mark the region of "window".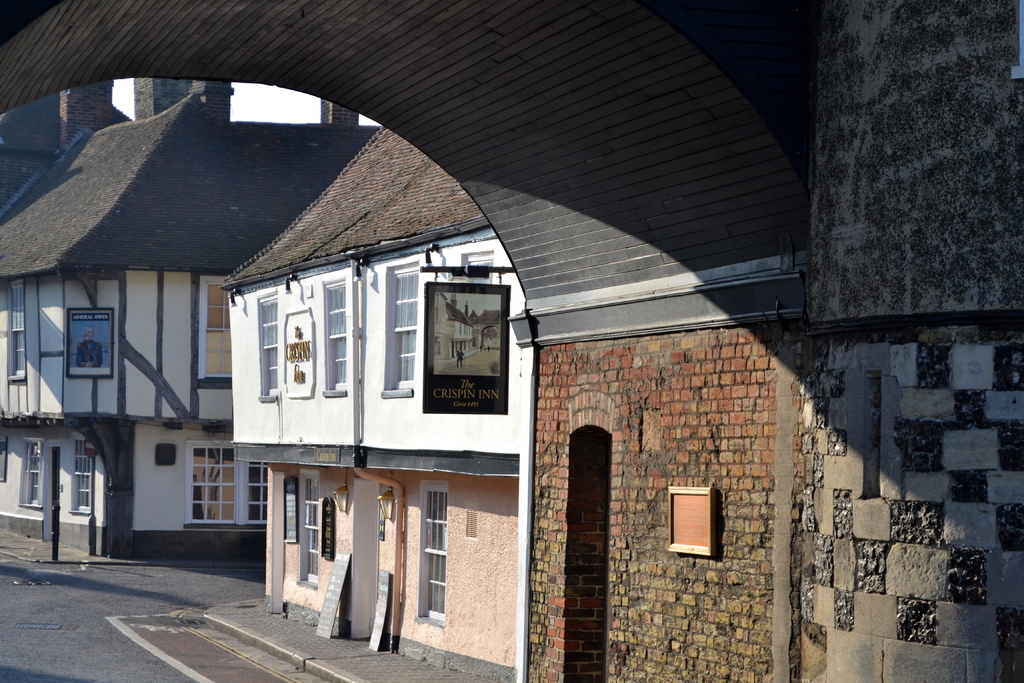
Region: x1=300, y1=473, x2=321, y2=589.
